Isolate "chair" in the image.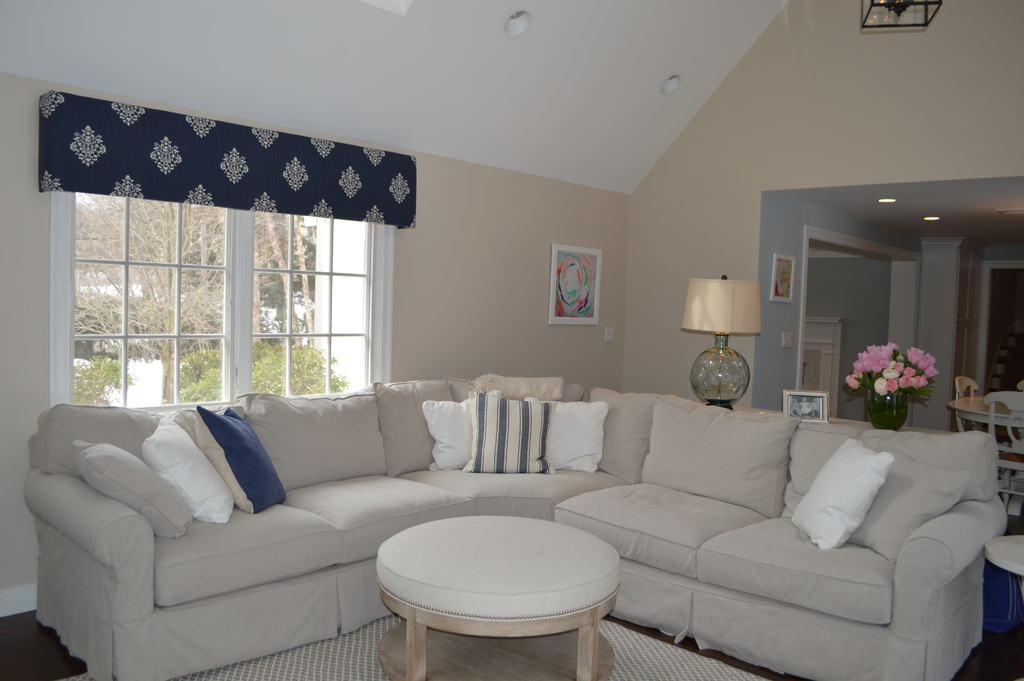
Isolated region: 952:371:980:436.
